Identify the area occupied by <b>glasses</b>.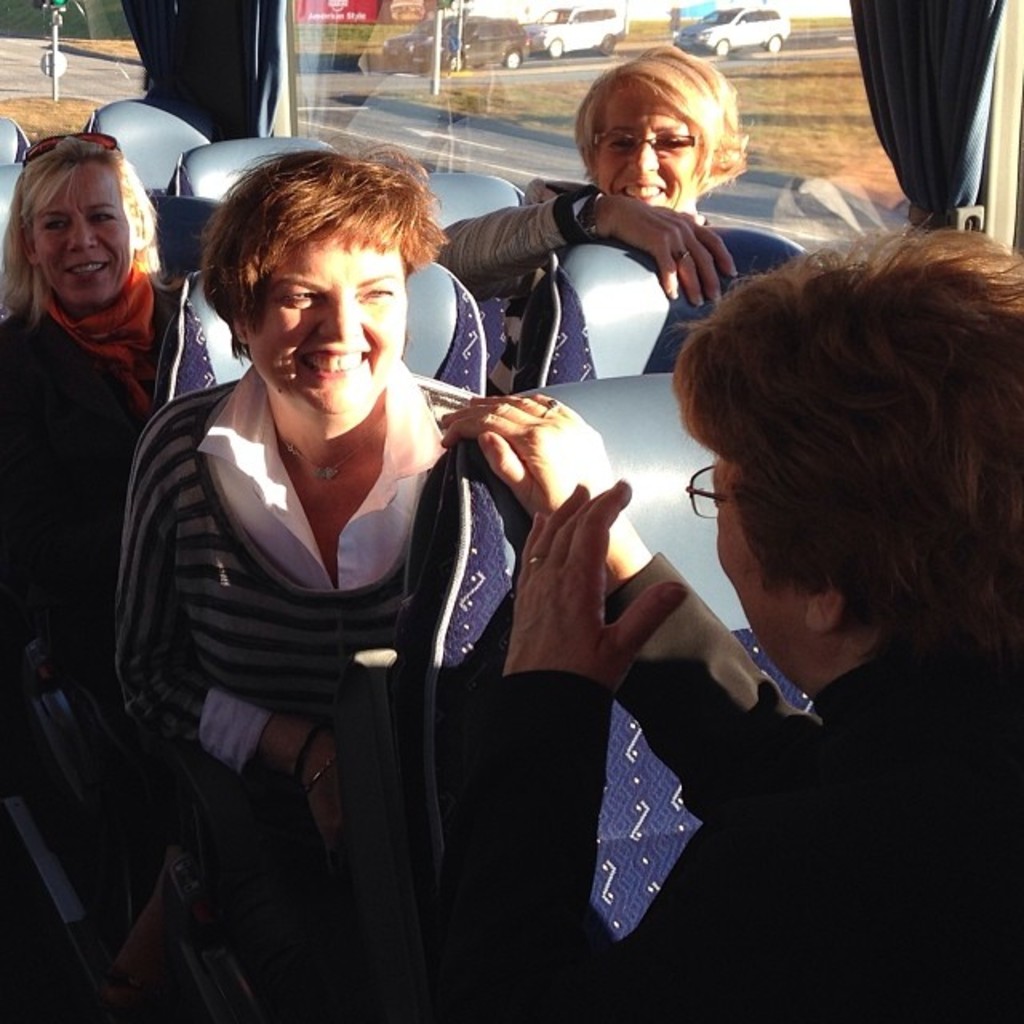
Area: 21,128,134,184.
